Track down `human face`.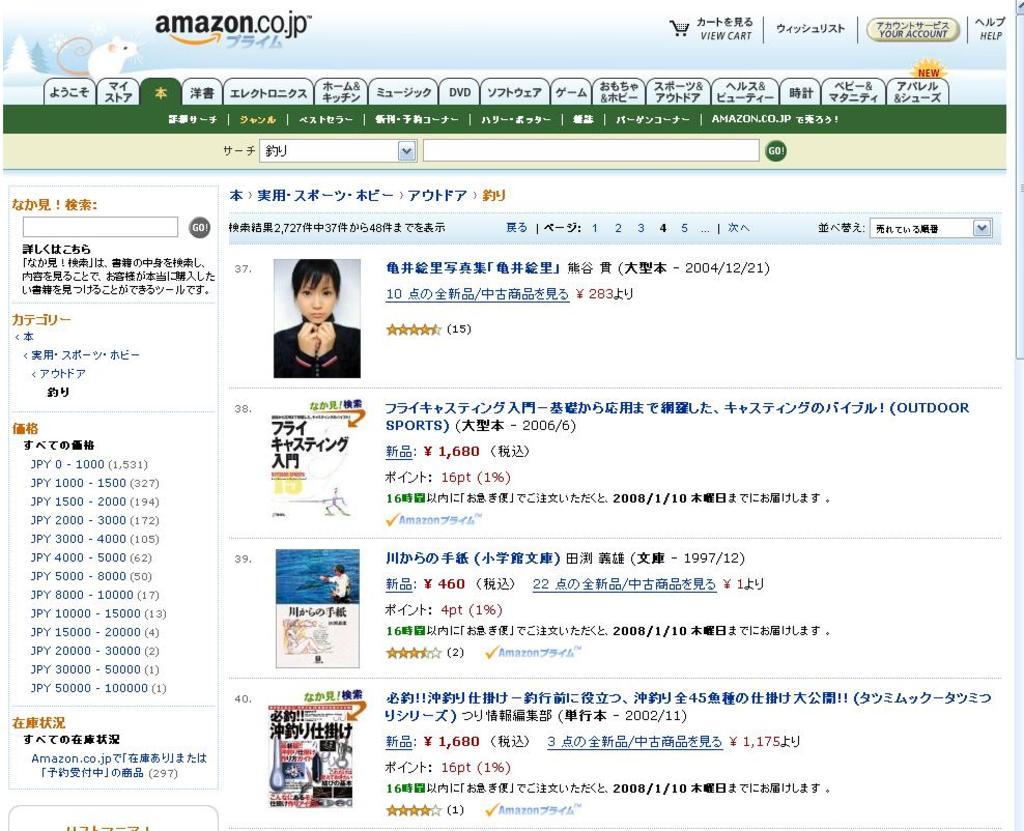
Tracked to (left=296, top=277, right=334, bottom=324).
